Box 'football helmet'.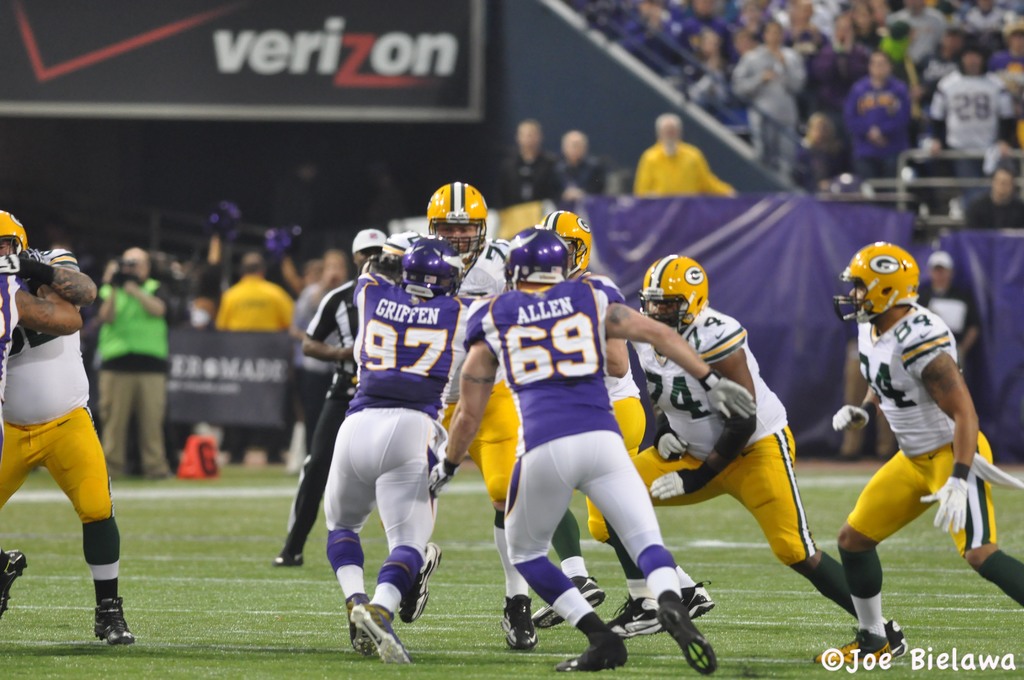
(x1=383, y1=227, x2=426, y2=277).
